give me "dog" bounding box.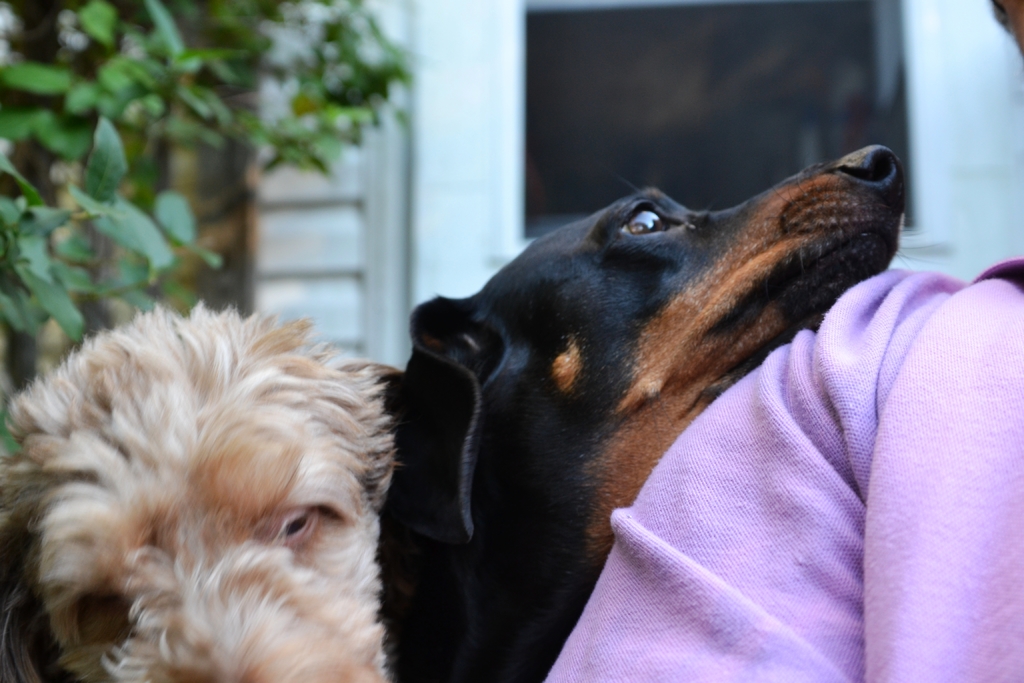
bbox(368, 144, 936, 682).
